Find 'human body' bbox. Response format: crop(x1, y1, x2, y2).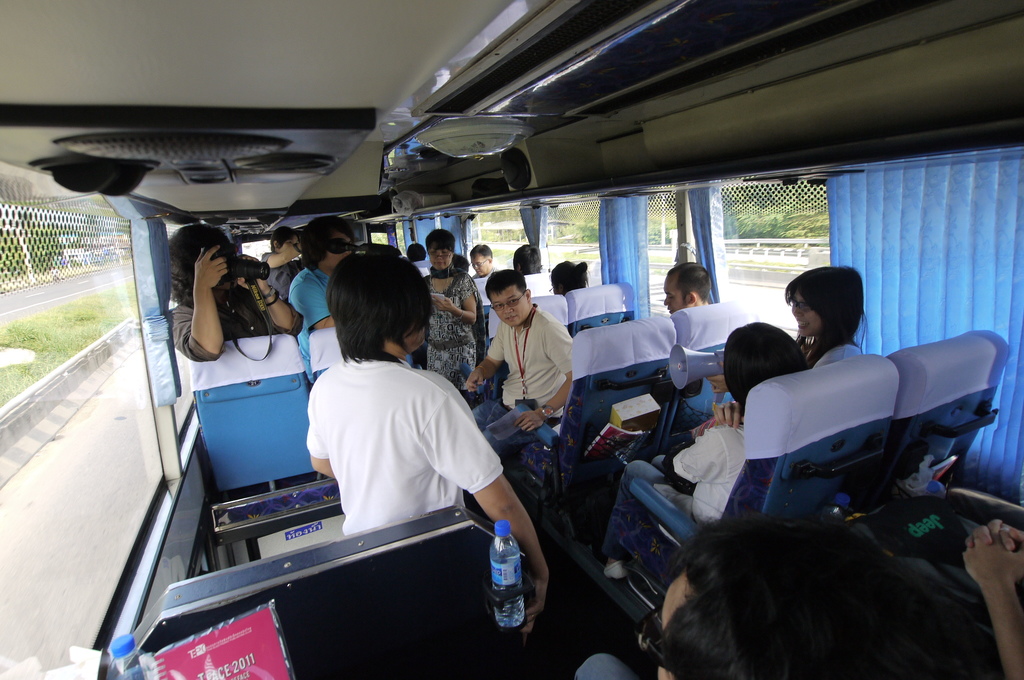
crop(281, 268, 509, 603).
